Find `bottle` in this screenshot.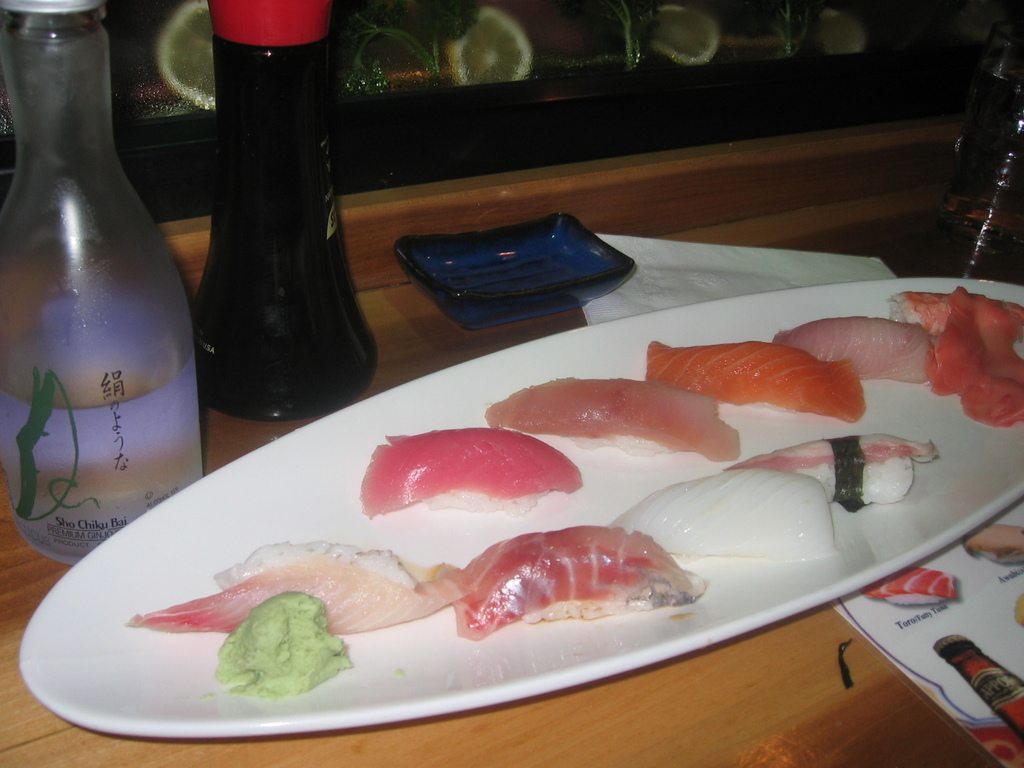
The bounding box for `bottle` is bbox(0, 0, 208, 566).
